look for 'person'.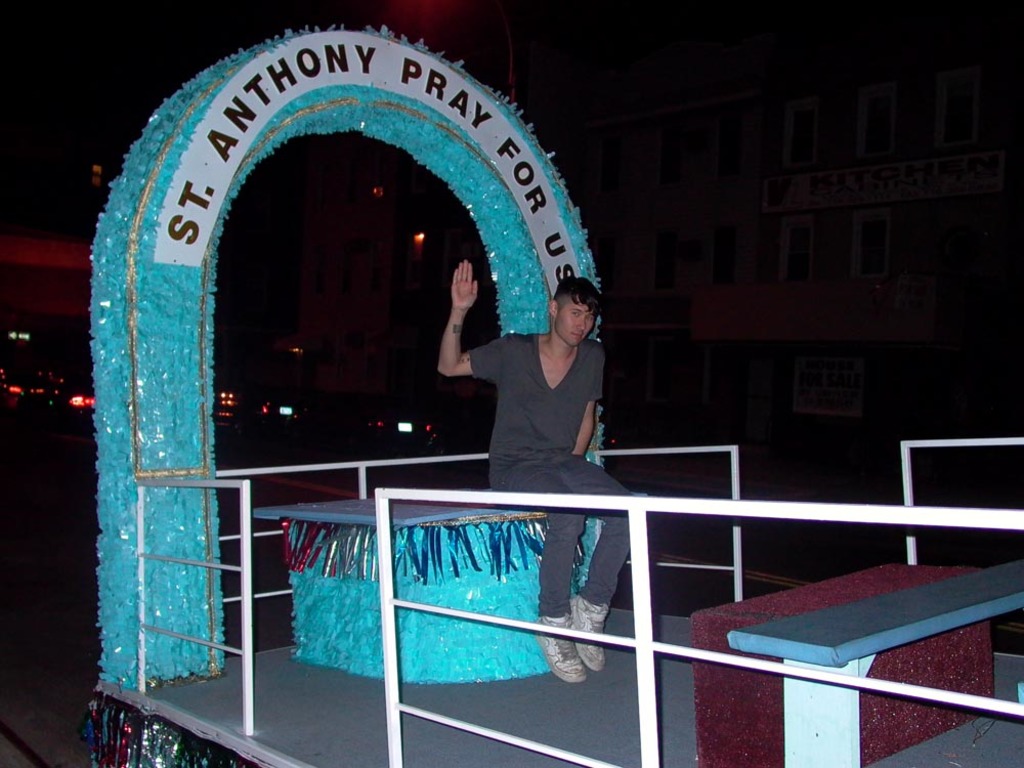
Found: x1=427, y1=255, x2=635, y2=681.
